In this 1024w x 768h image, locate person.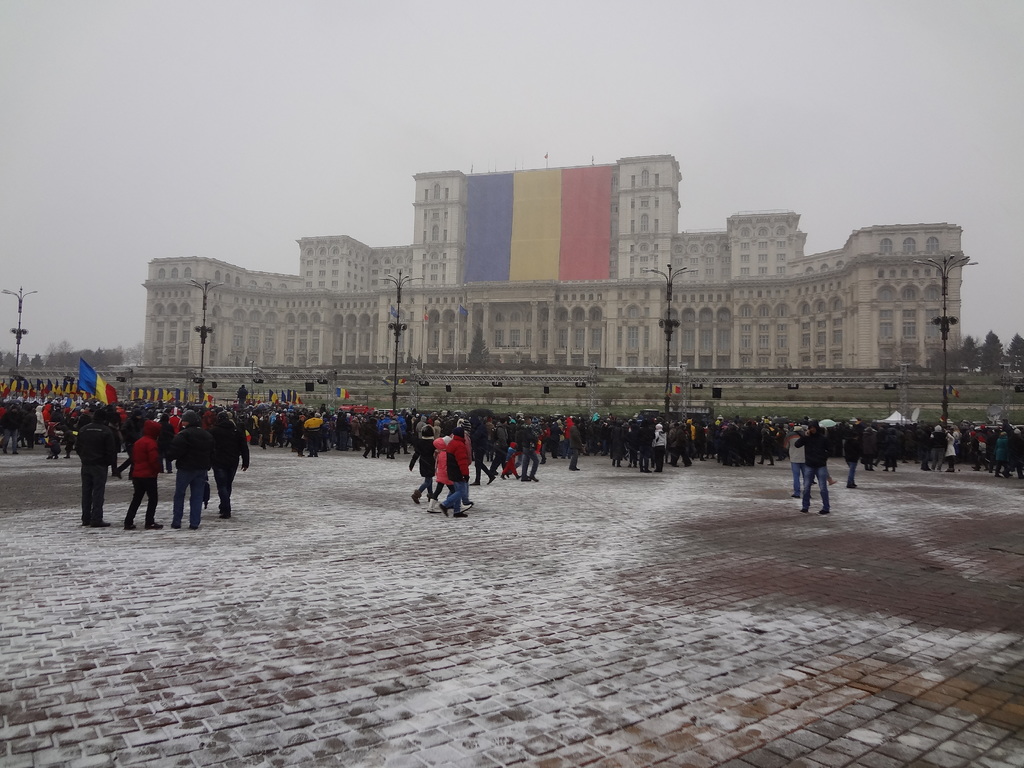
Bounding box: crop(123, 418, 160, 532).
